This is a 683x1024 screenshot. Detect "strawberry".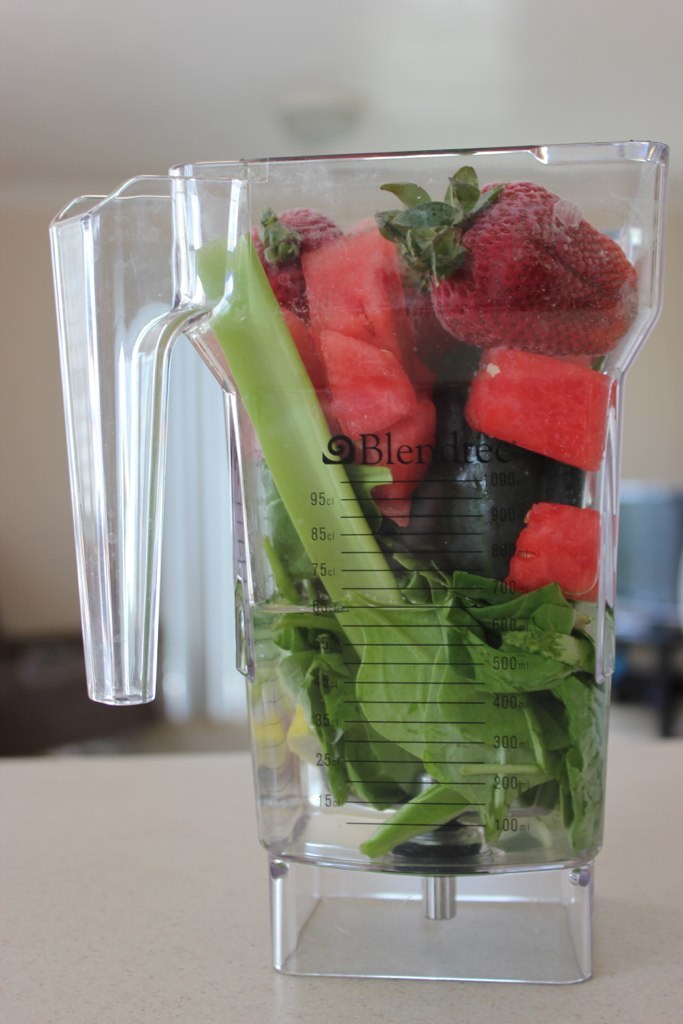
l=431, t=178, r=626, b=351.
